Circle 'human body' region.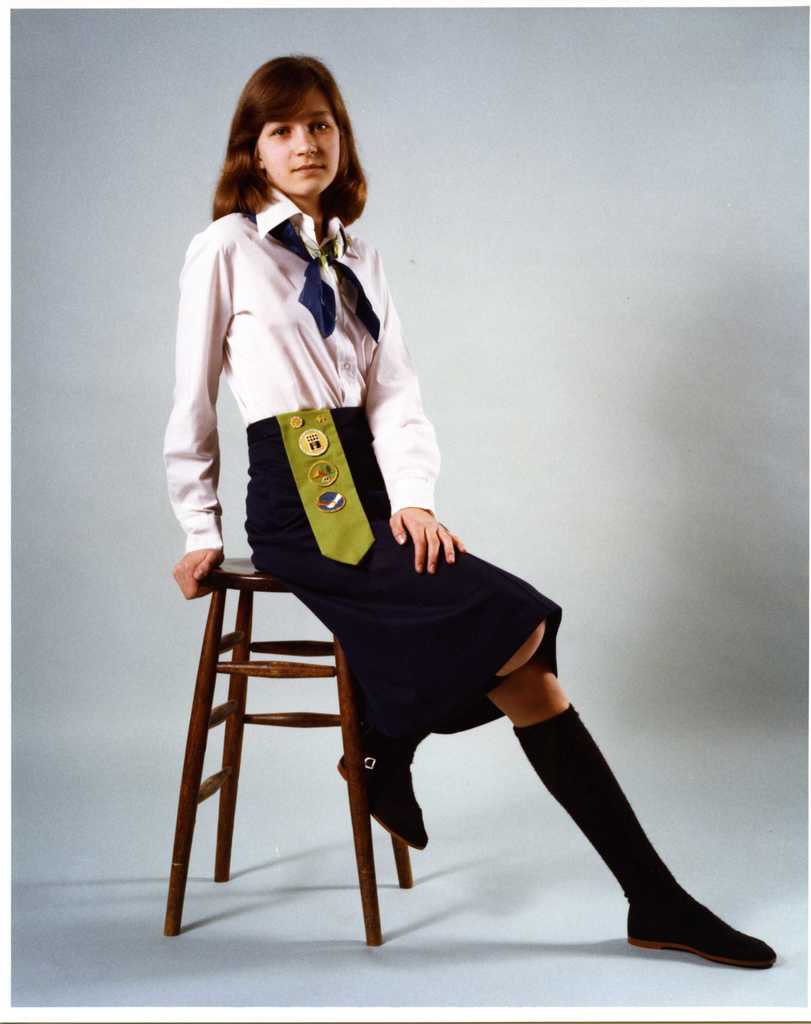
Region: {"x1": 150, "y1": 42, "x2": 634, "y2": 915}.
